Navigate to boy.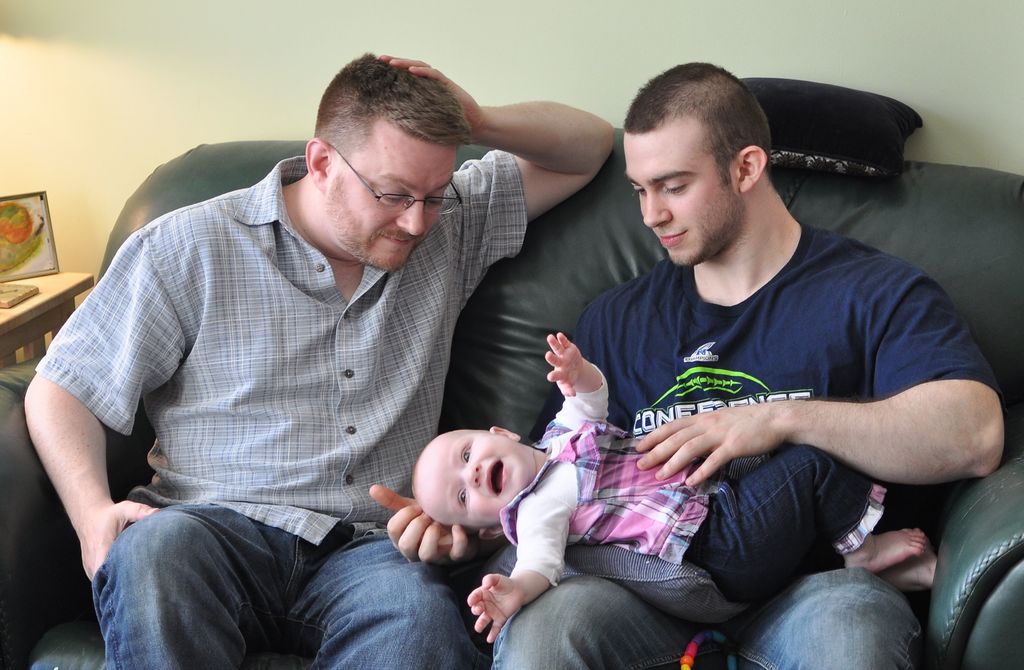
Navigation target: left=407, top=328, right=932, bottom=648.
